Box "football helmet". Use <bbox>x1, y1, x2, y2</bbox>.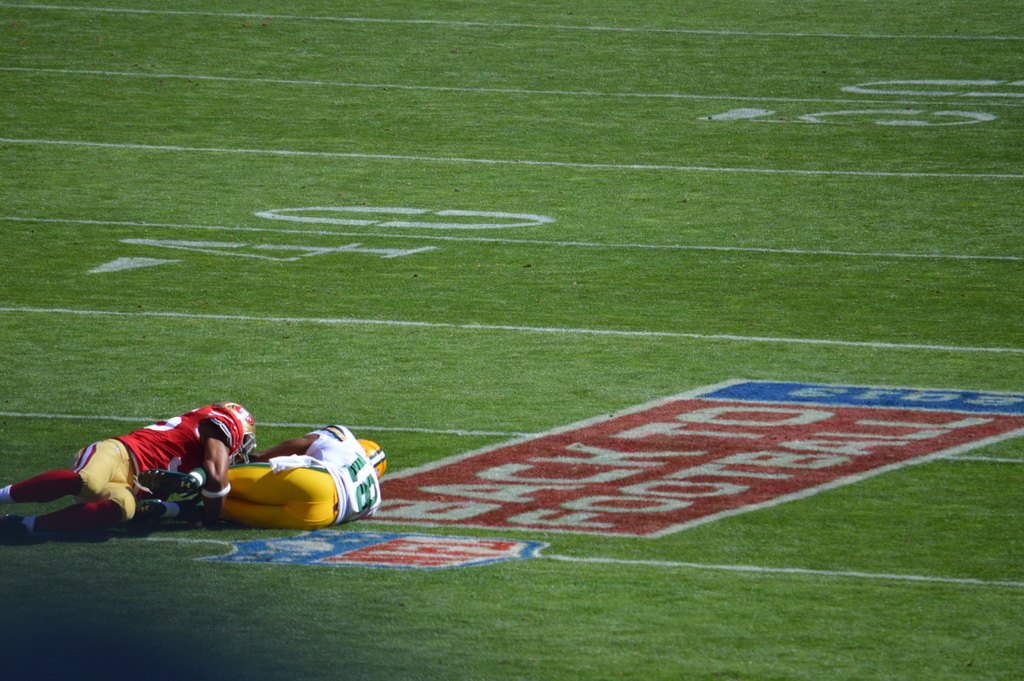
<bbox>228, 402, 262, 468</bbox>.
